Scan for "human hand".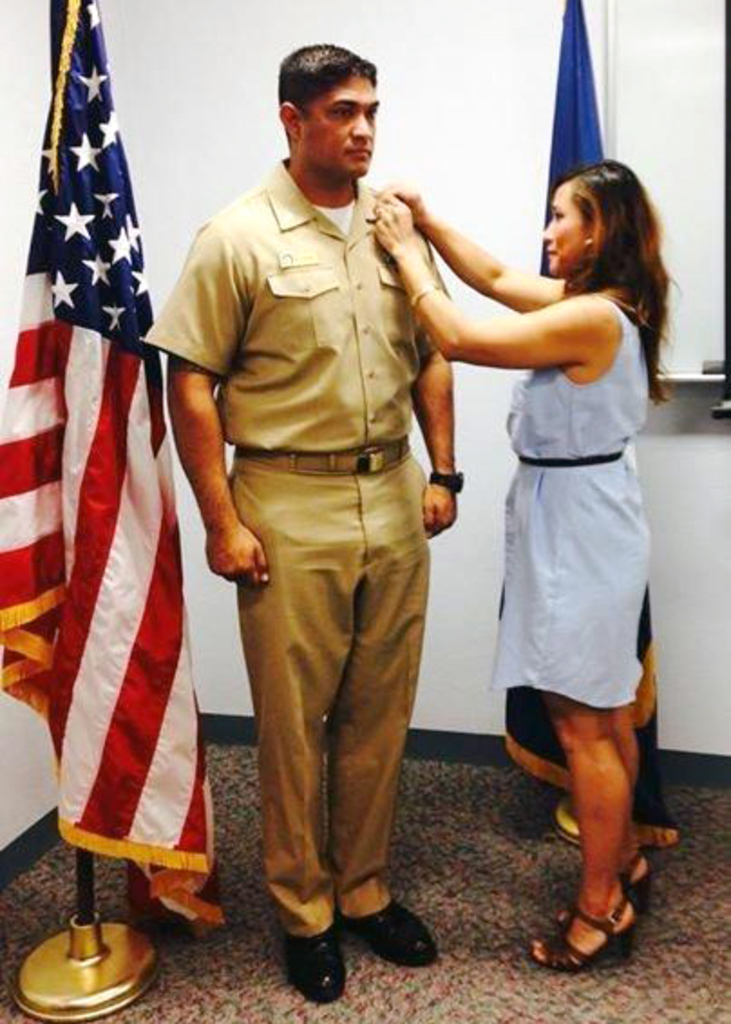
Scan result: 194:498:262:588.
